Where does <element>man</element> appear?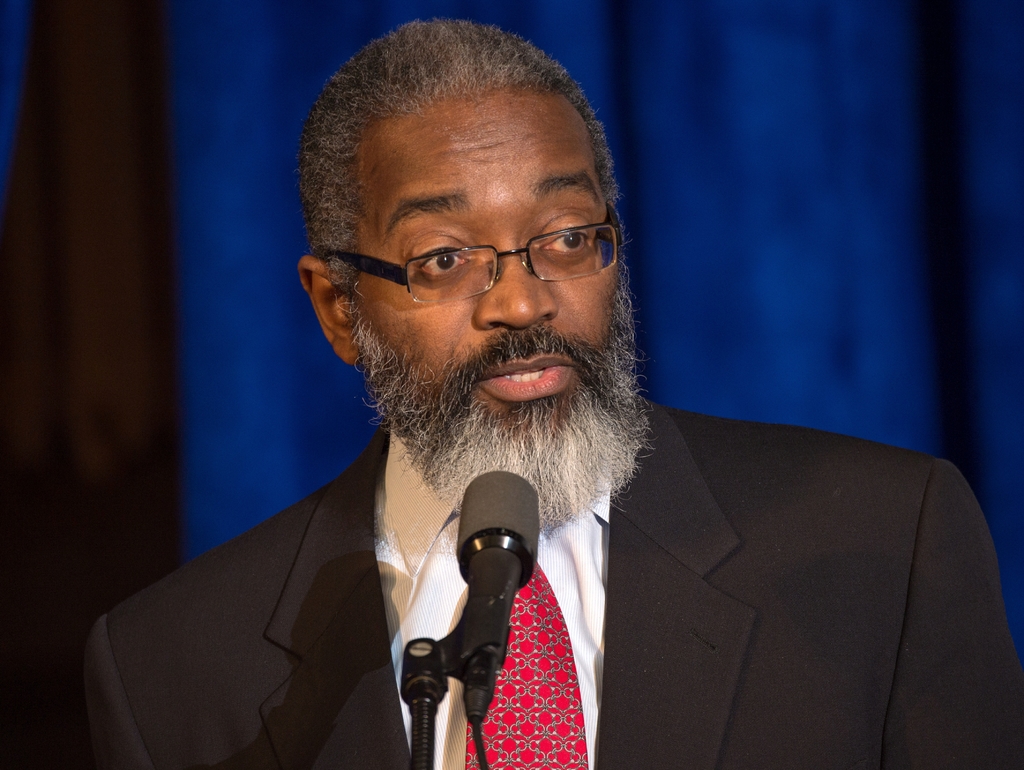
Appears at box=[81, 16, 1021, 769].
